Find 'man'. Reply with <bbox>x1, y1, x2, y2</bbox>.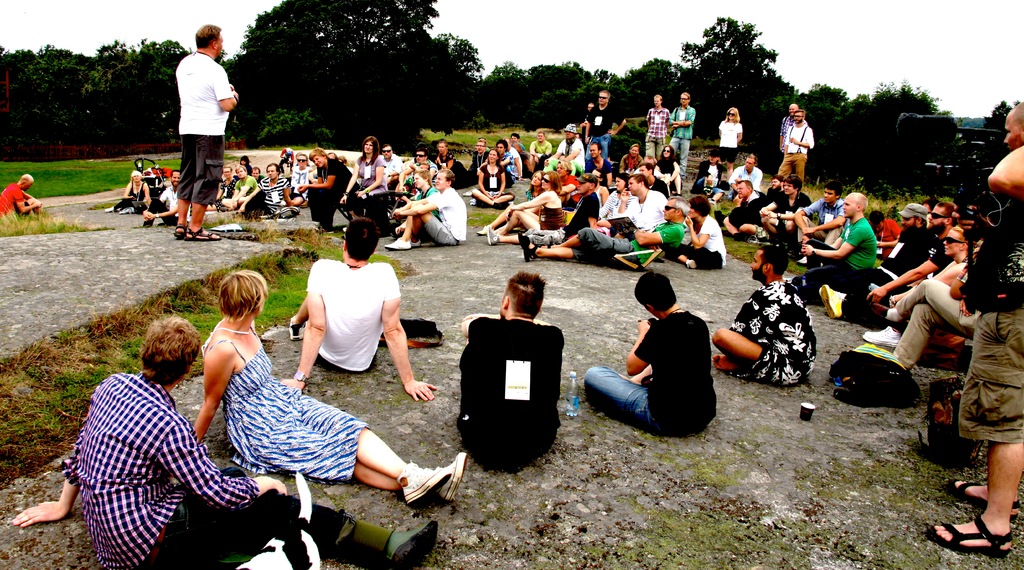
<bbox>721, 151, 767, 198</bbox>.
